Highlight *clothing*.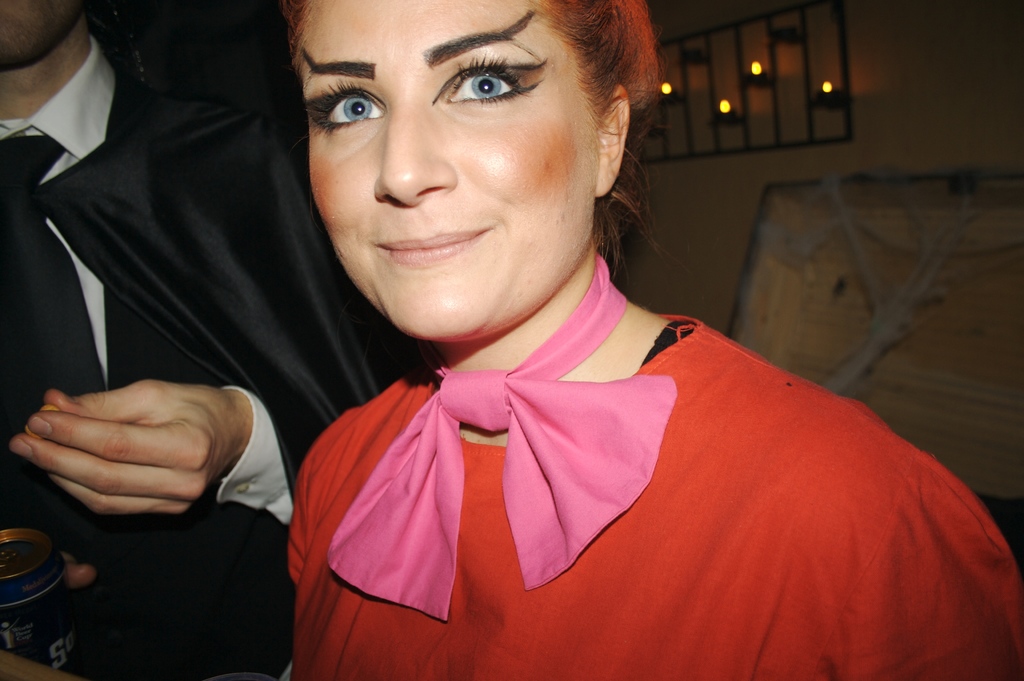
Highlighted region: left=0, top=33, right=417, bottom=680.
